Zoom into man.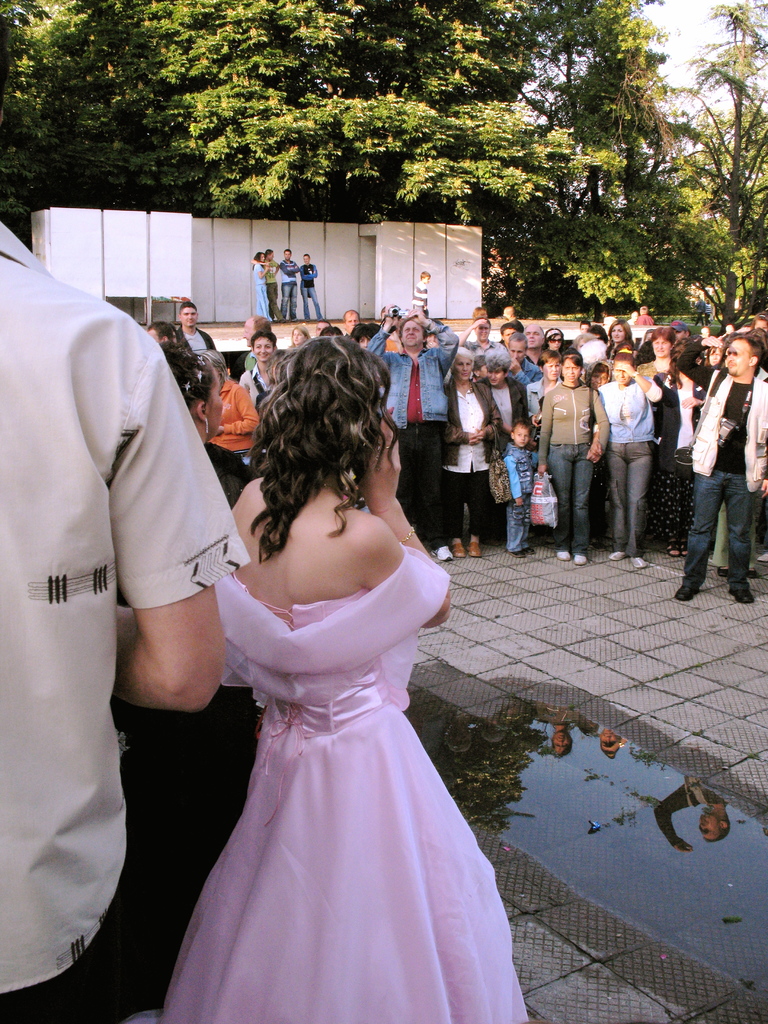
Zoom target: detection(262, 250, 281, 323).
